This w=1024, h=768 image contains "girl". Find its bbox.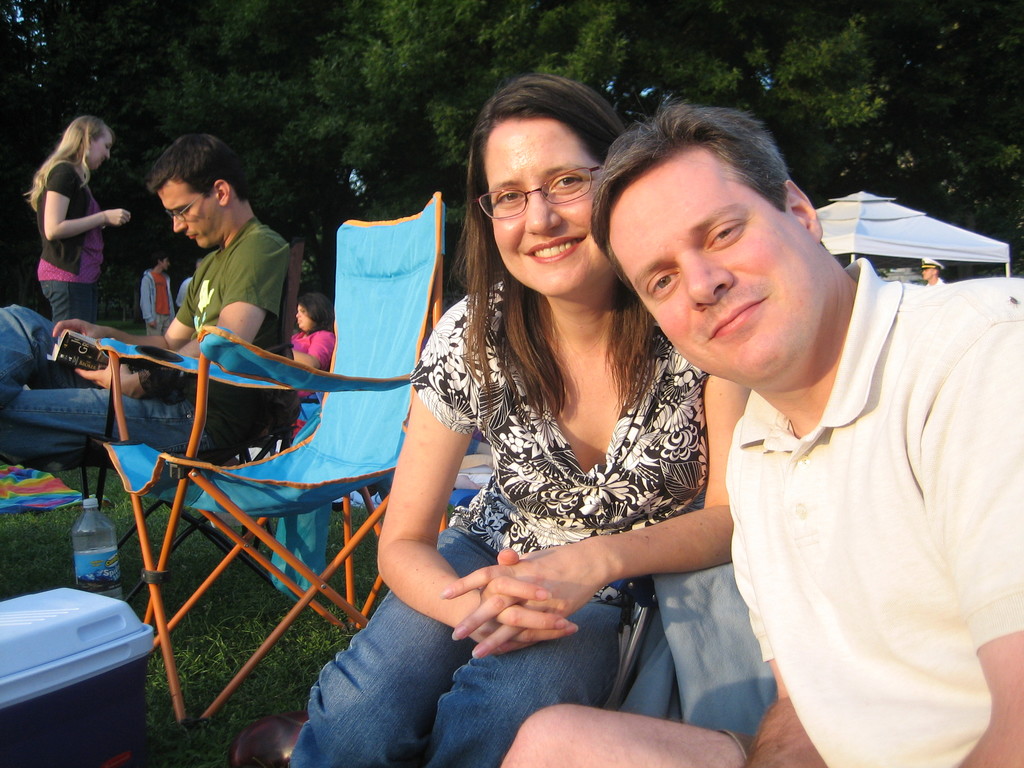
l=34, t=118, r=134, b=321.
